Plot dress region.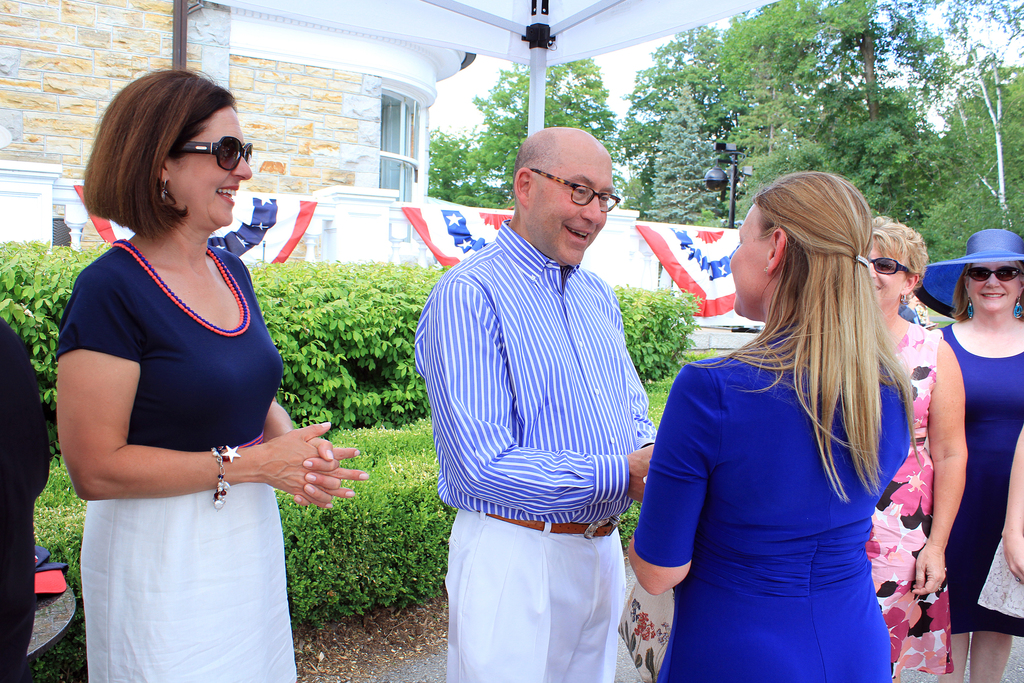
Plotted at crop(938, 321, 1023, 635).
